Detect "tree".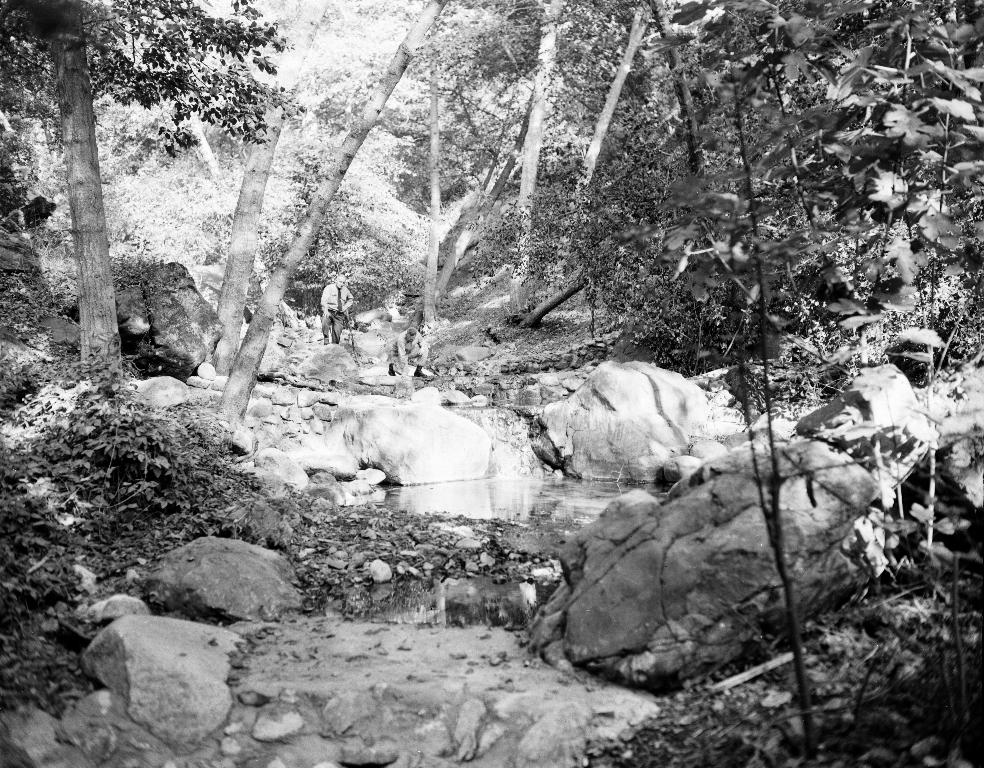
Detected at bbox=(50, 33, 319, 415).
